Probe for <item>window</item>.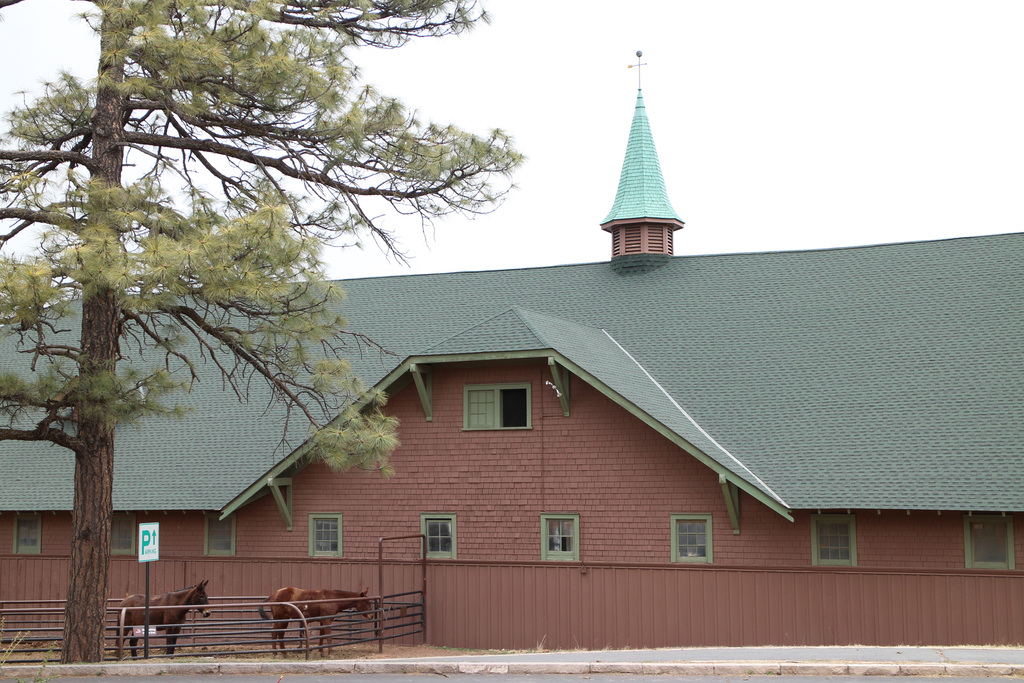
Probe result: 808 509 854 564.
